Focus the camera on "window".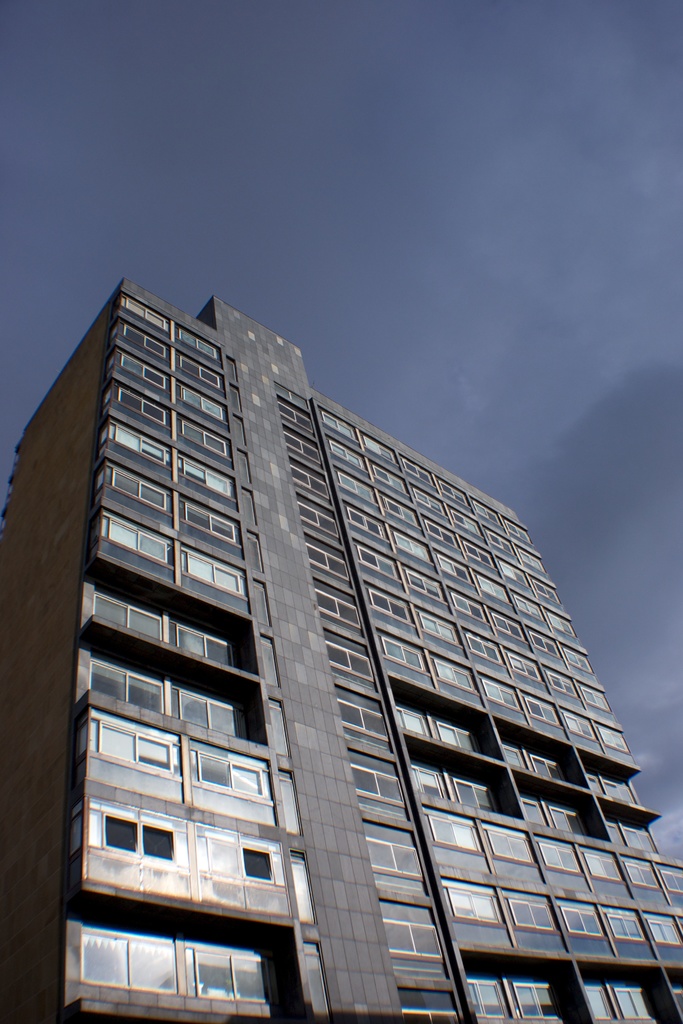
Focus region: <region>278, 401, 315, 428</region>.
